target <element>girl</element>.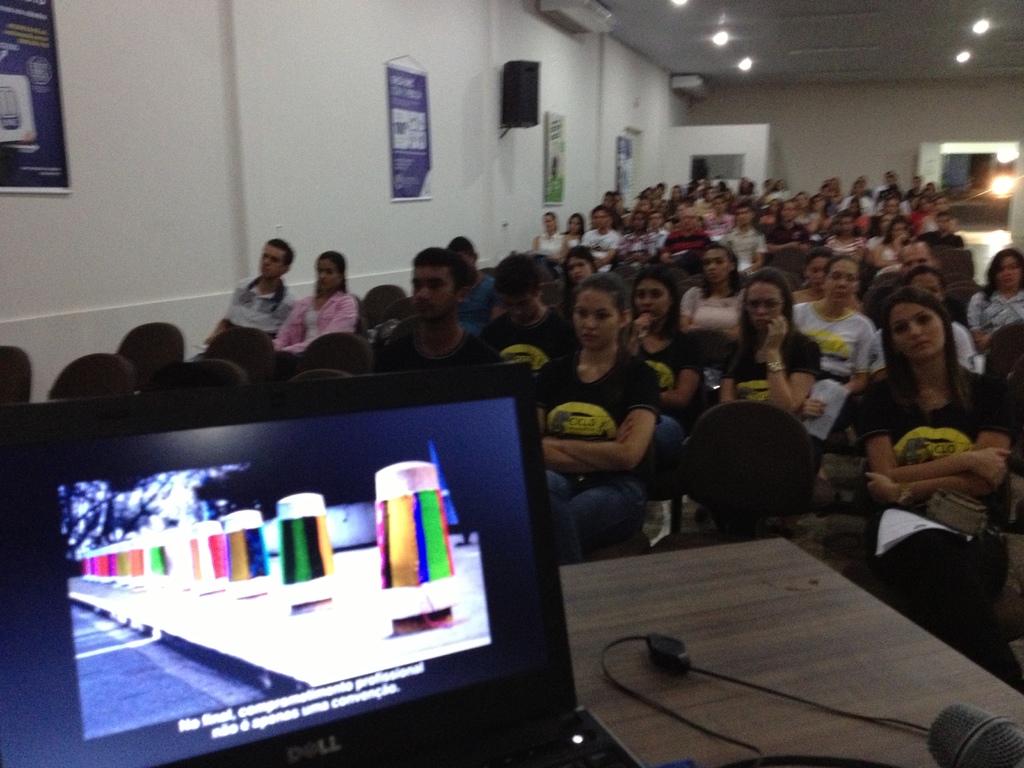
Target region: bbox=(556, 244, 600, 292).
